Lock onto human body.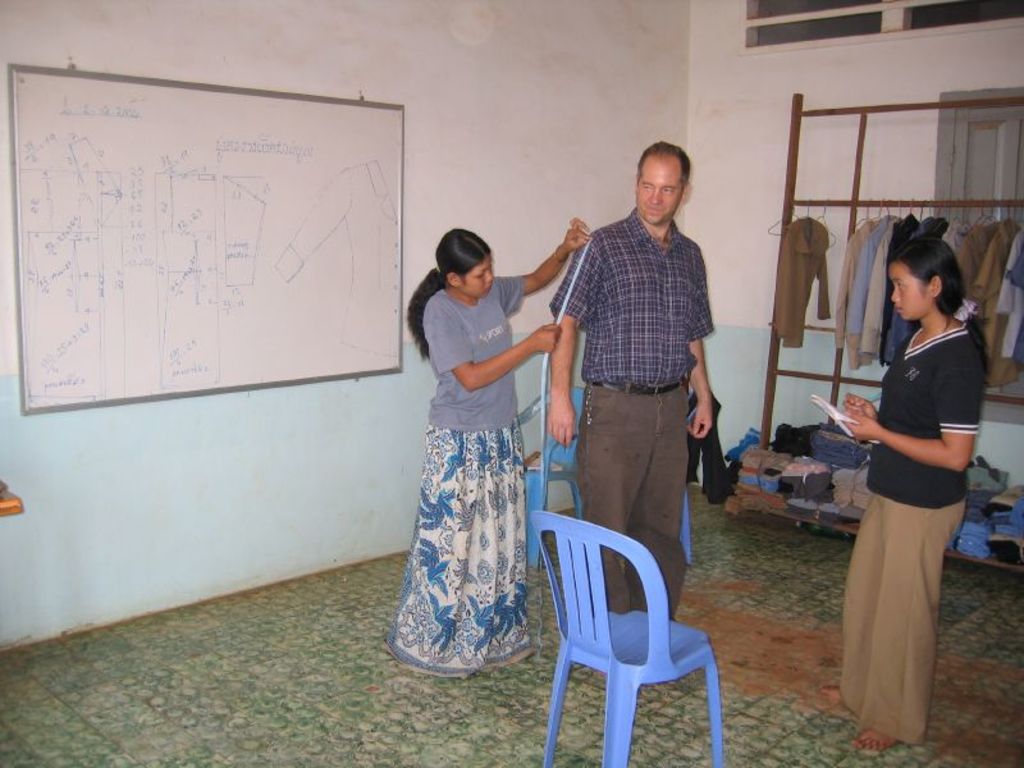
Locked: Rect(827, 205, 980, 760).
